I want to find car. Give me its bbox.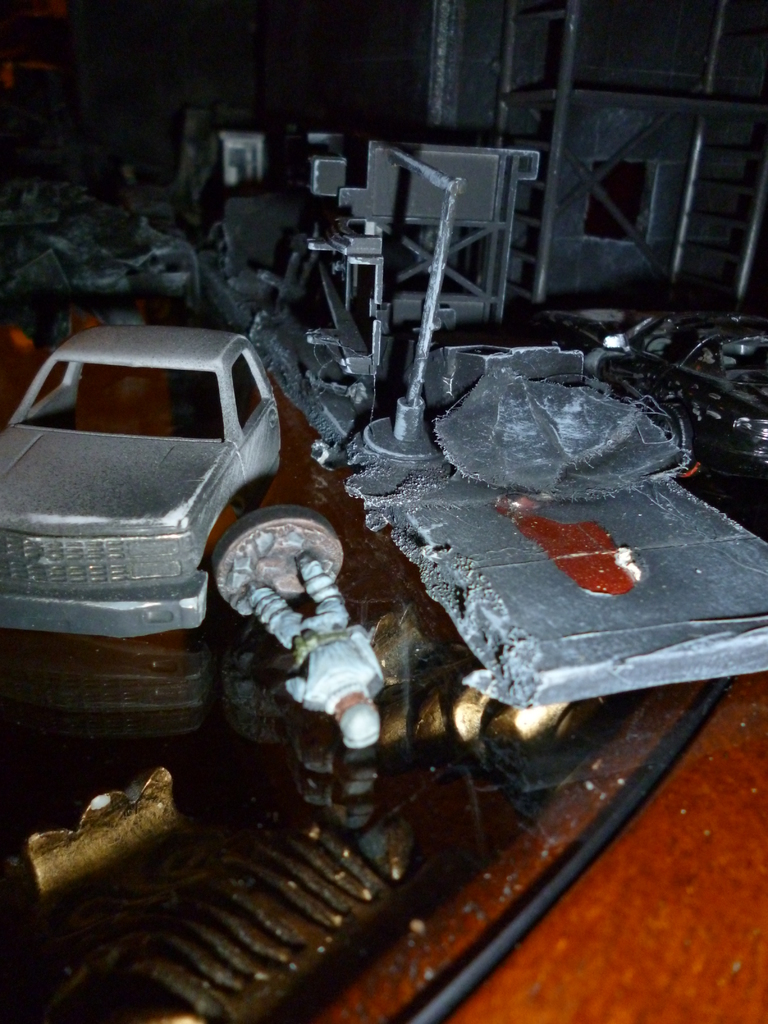
{"x1": 568, "y1": 309, "x2": 767, "y2": 470}.
